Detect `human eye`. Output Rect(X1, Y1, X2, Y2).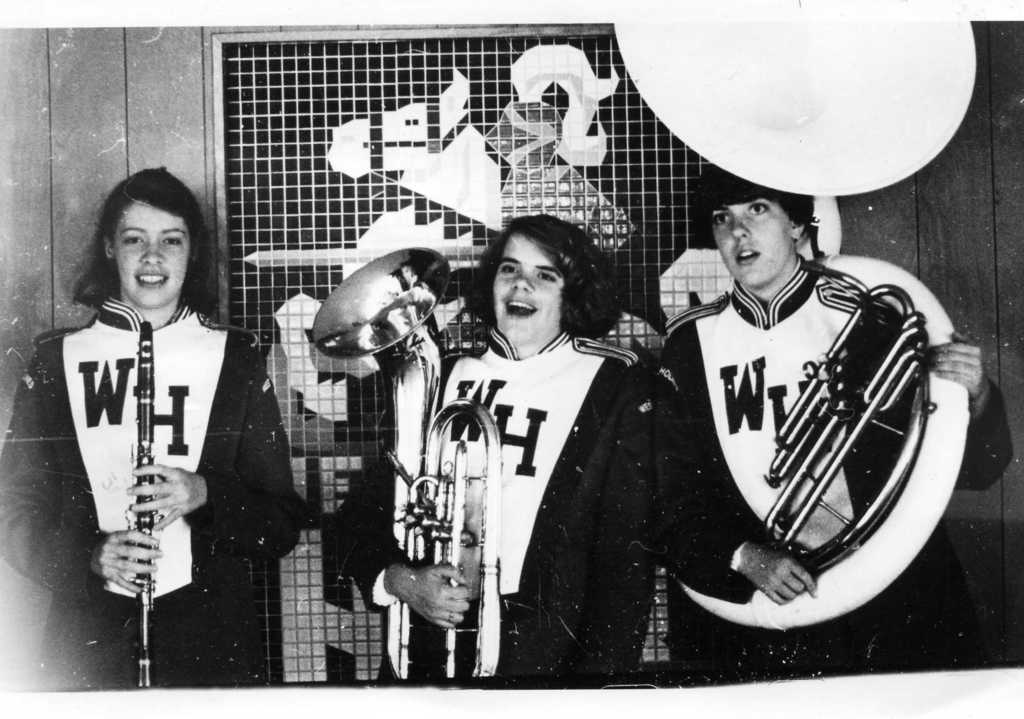
Rect(713, 212, 730, 229).
